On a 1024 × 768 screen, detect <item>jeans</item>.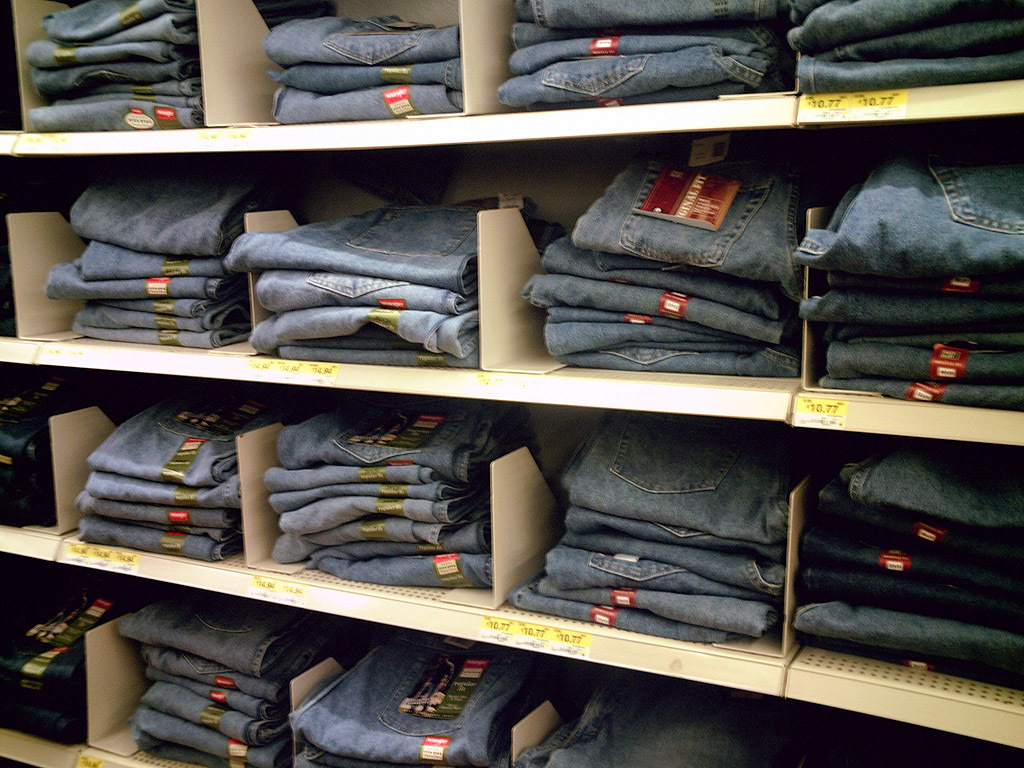
pyautogui.locateOnScreen(794, 0, 945, 35).
